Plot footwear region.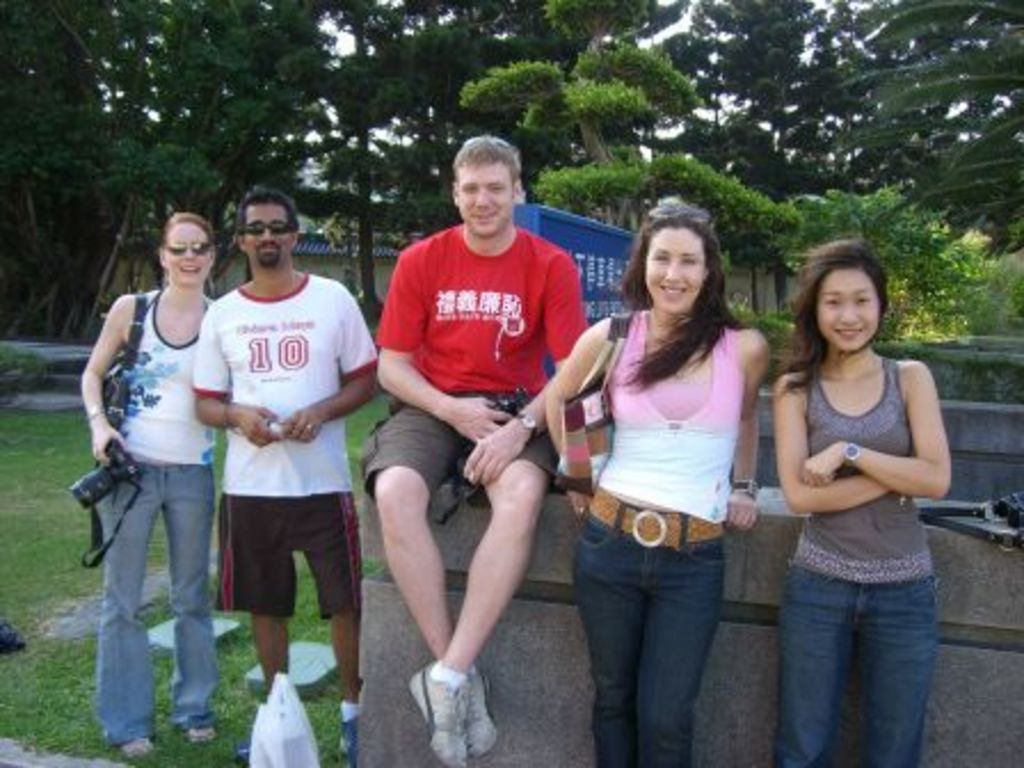
Plotted at {"left": 398, "top": 667, "right": 473, "bottom": 766}.
